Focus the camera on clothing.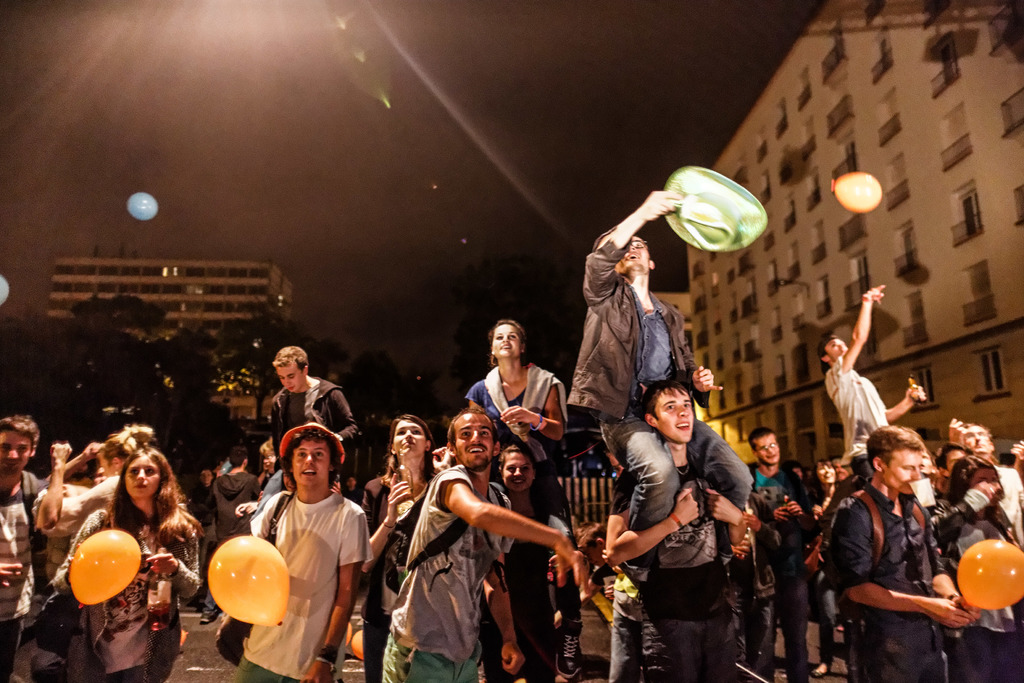
Focus region: bbox=(599, 435, 725, 682).
